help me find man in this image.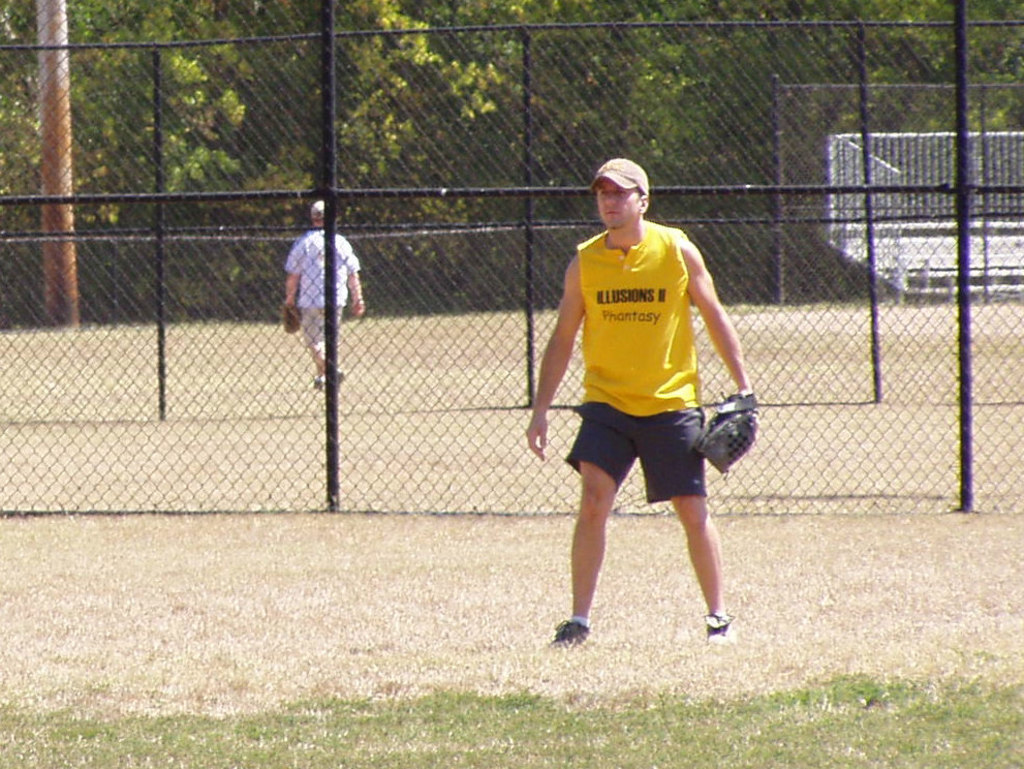
Found it: 516/170/750/654.
